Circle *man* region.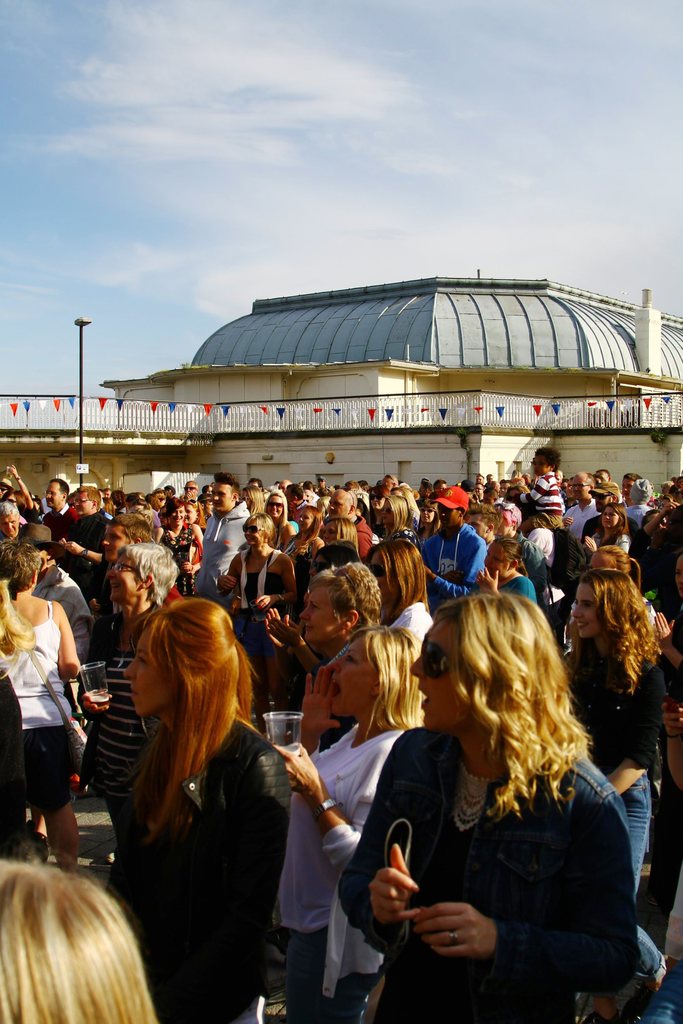
Region: 619 473 642 506.
